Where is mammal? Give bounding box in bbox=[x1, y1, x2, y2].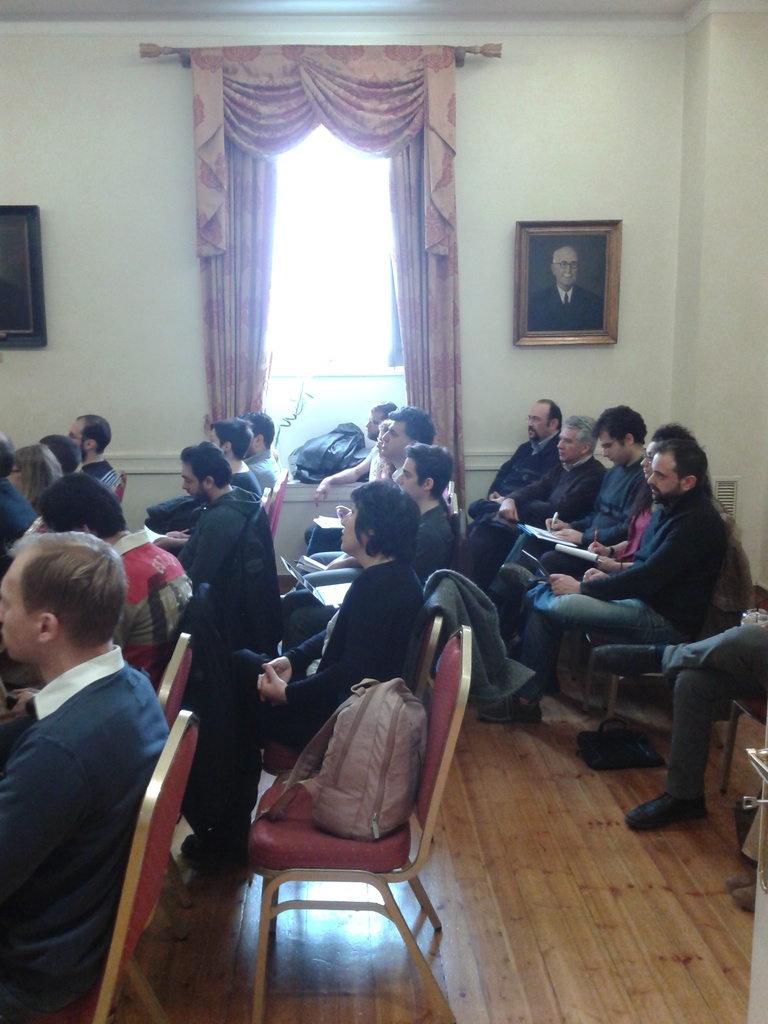
bbox=[307, 417, 396, 557].
